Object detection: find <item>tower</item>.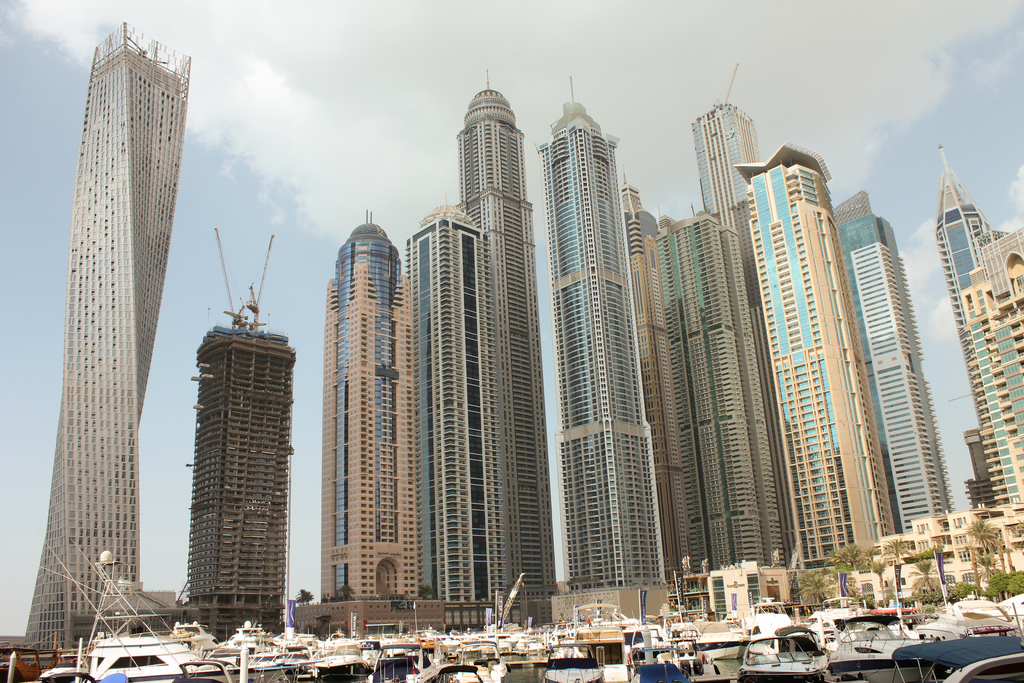
422,208,506,597.
